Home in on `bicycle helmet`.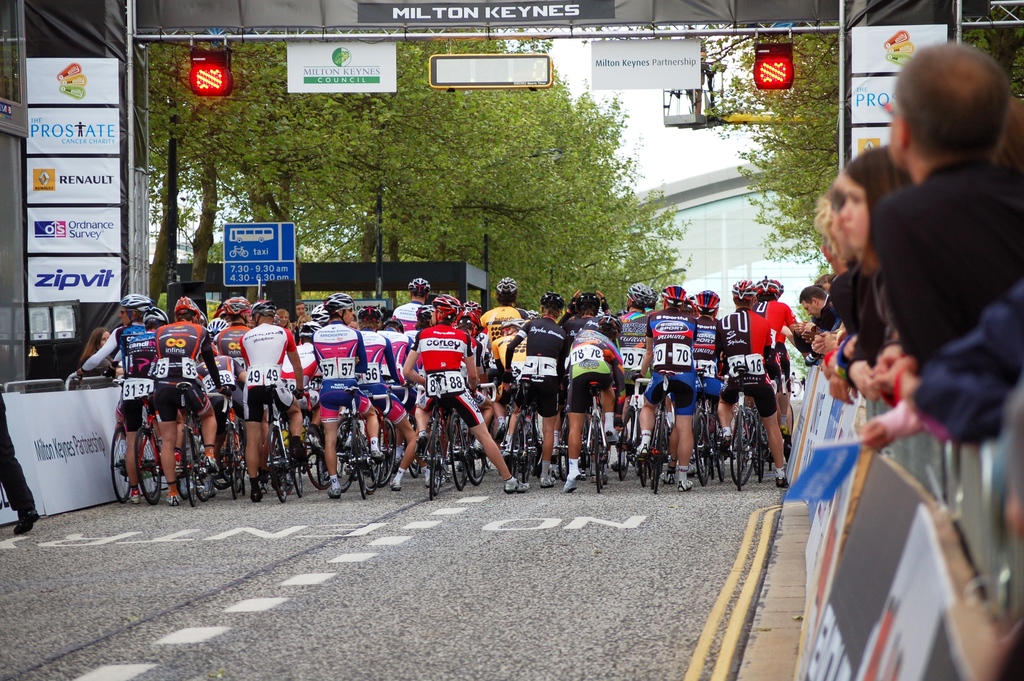
Homed in at bbox=[498, 274, 519, 293].
